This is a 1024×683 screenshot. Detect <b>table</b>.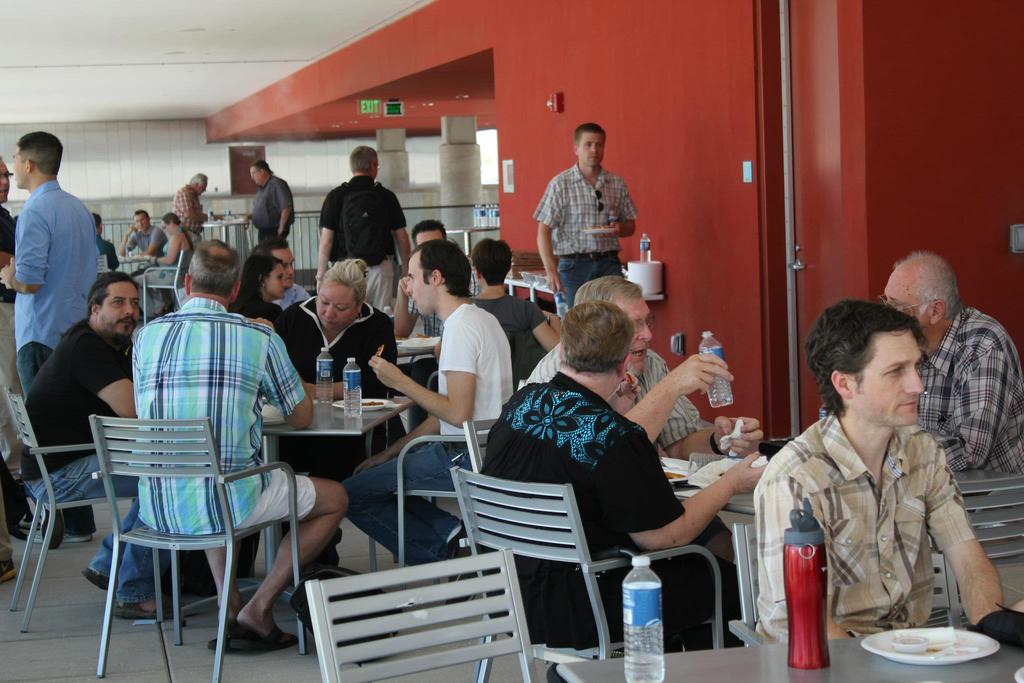
x1=116, y1=257, x2=147, y2=266.
